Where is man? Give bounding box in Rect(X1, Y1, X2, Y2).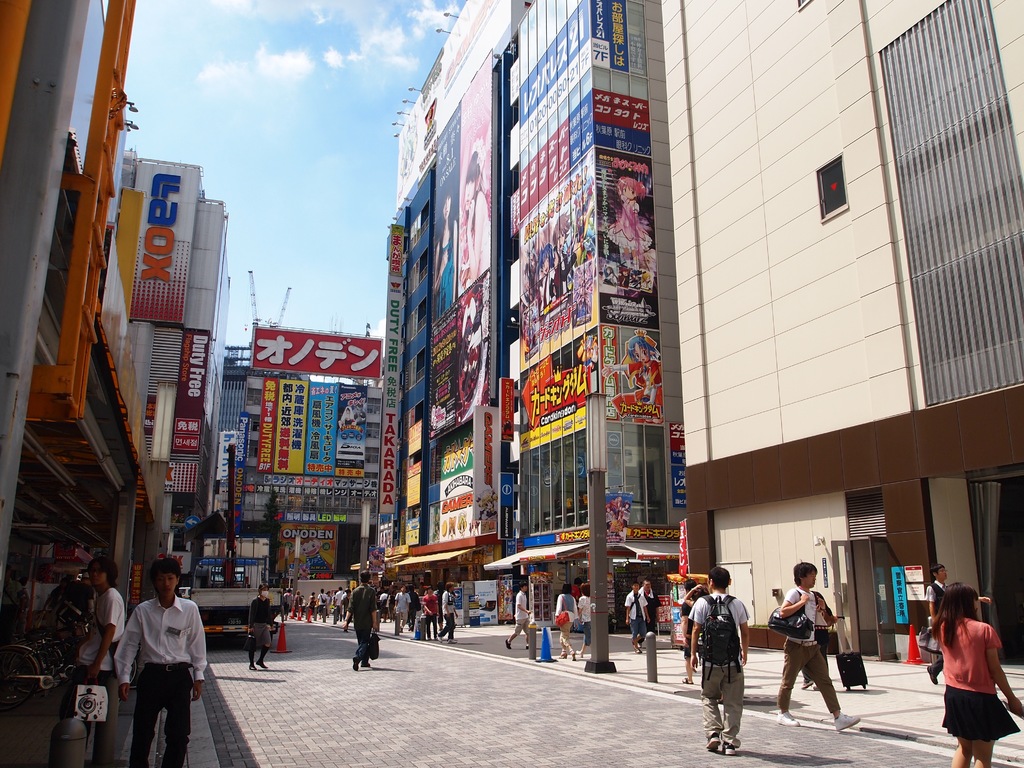
Rect(420, 584, 442, 643).
